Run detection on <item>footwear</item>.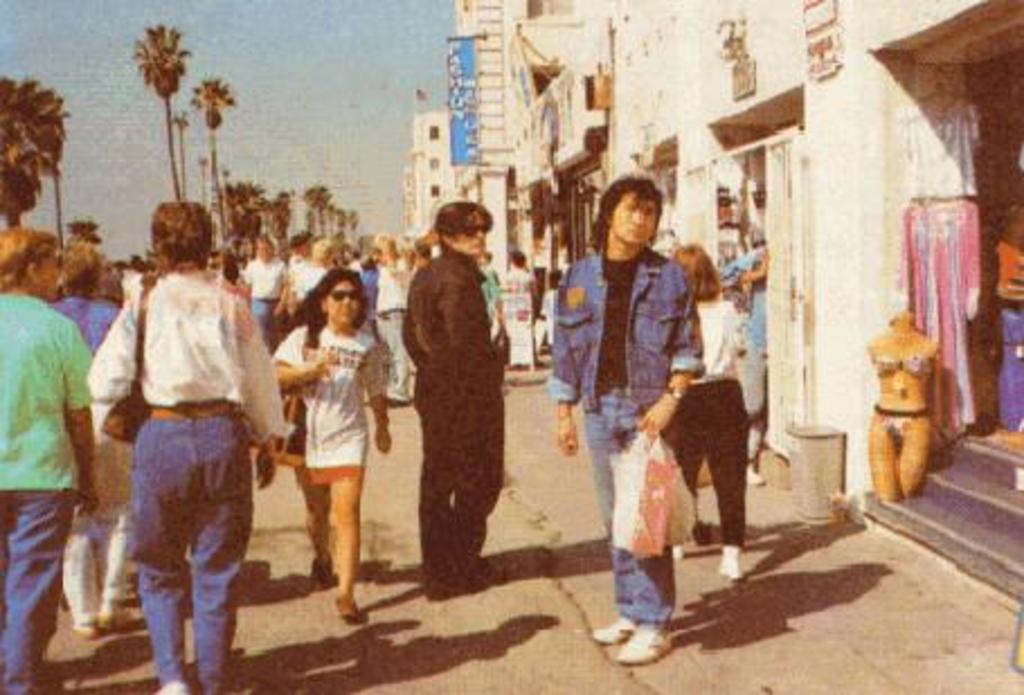
Result: 335/592/362/623.
